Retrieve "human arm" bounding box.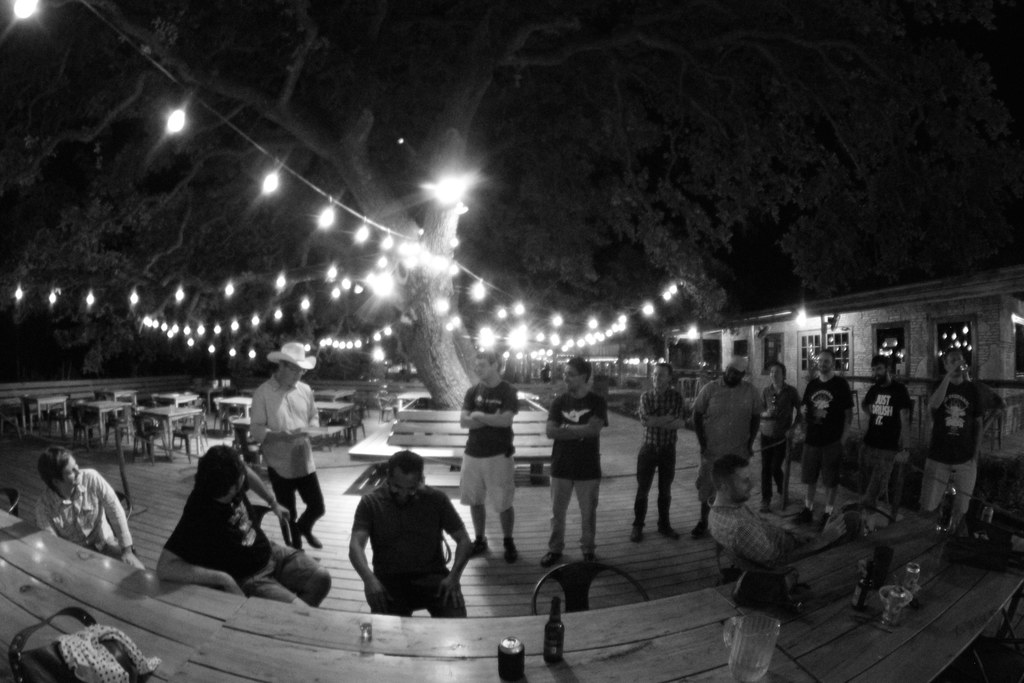
Bounding box: 237 457 300 533.
